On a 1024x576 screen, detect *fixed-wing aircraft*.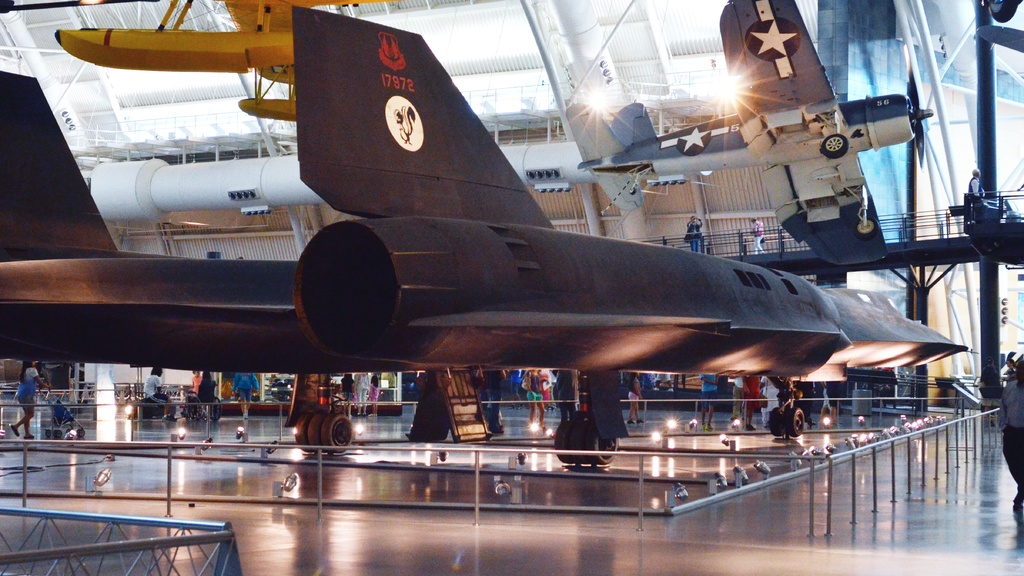
[0, 7, 976, 473].
